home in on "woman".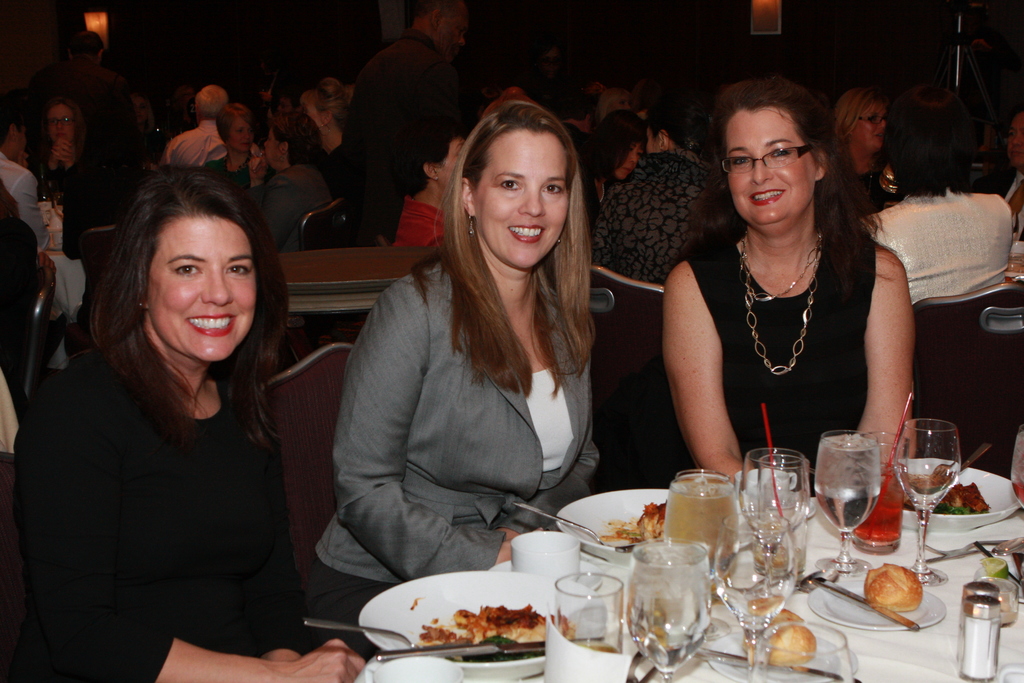
Homed in at l=392, t=115, r=482, b=249.
